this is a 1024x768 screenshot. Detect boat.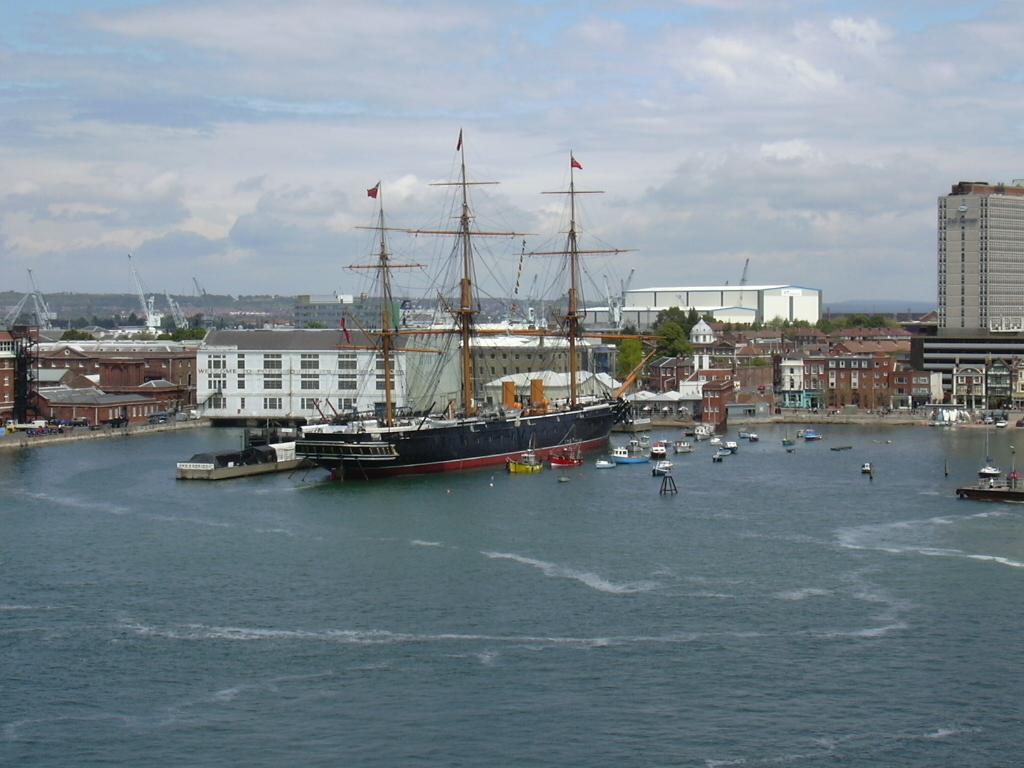
(708, 448, 726, 463).
